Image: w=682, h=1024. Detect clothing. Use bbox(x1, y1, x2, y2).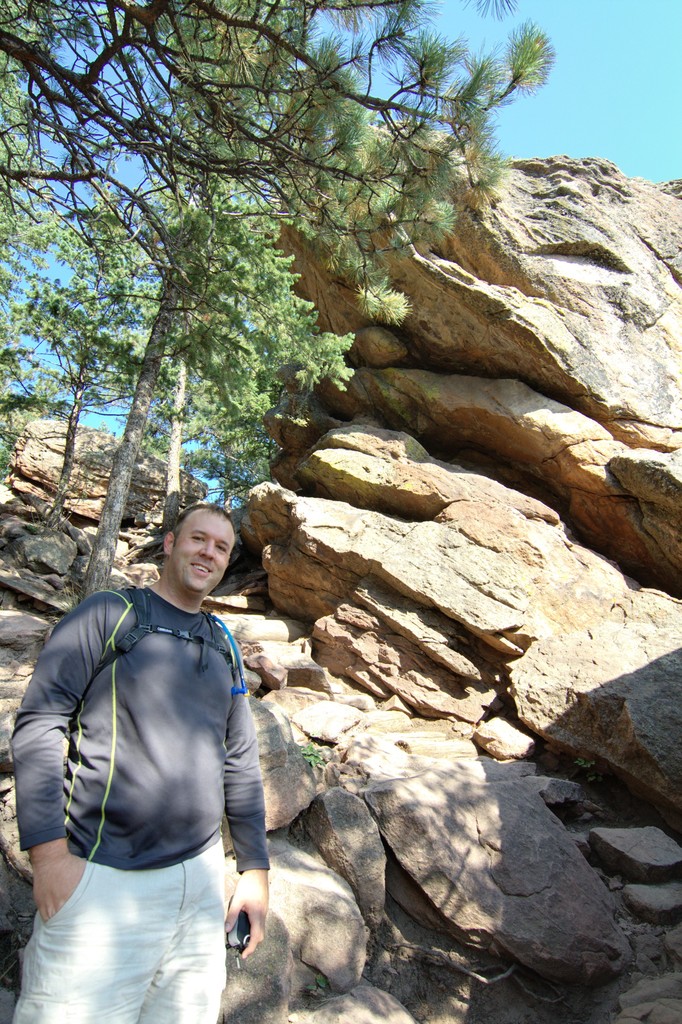
bbox(3, 577, 264, 1023).
